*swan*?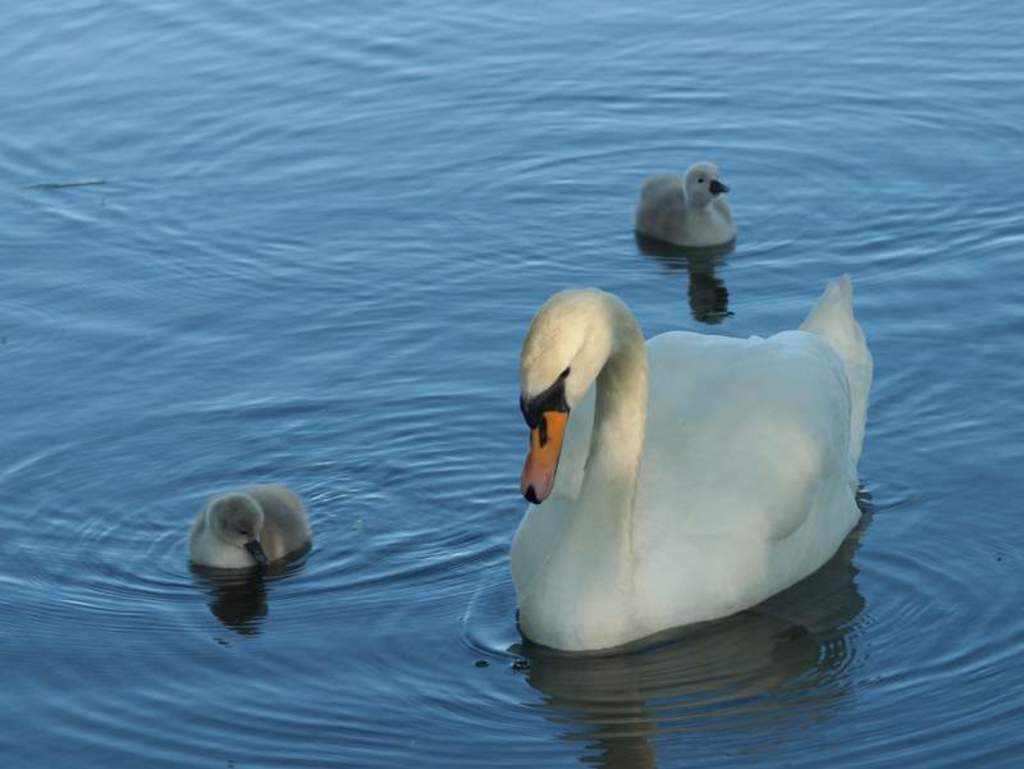
select_region(511, 271, 877, 658)
